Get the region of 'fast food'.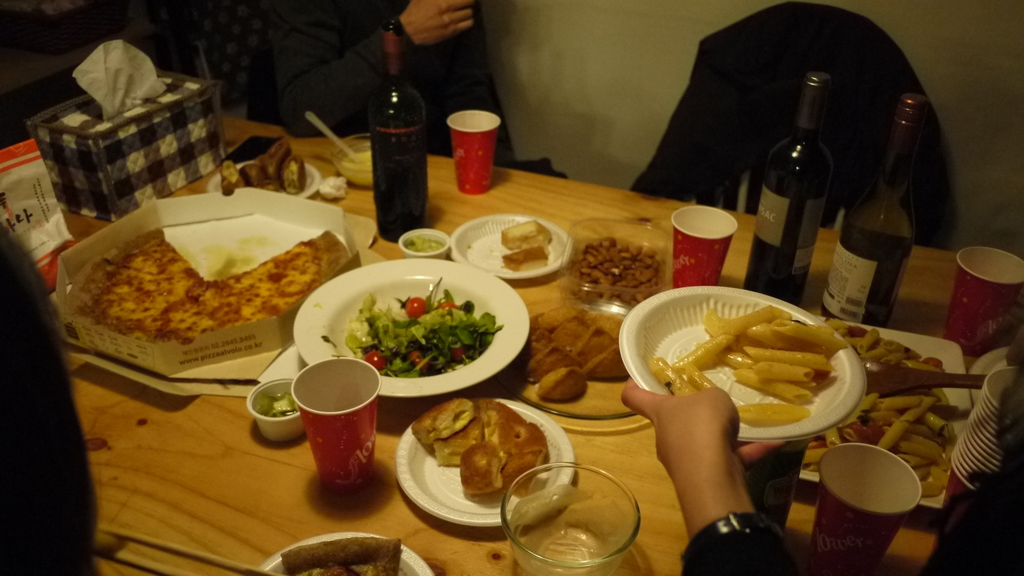
bbox=(502, 248, 545, 274).
